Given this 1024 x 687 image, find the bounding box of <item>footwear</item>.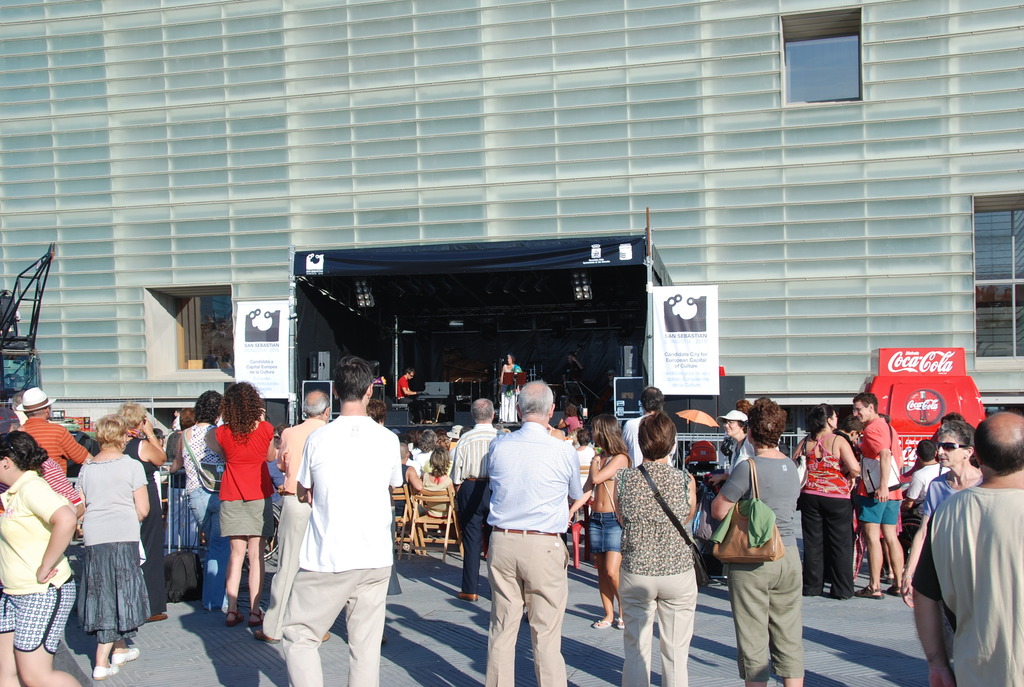
bbox=[93, 663, 119, 680].
